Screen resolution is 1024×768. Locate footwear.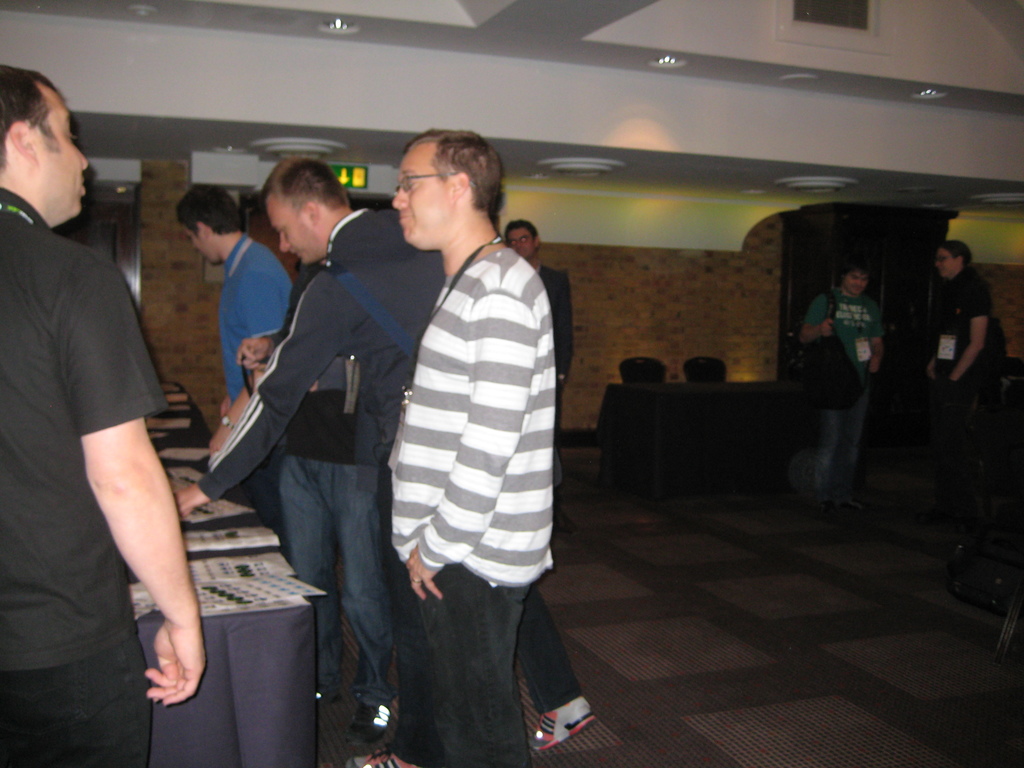
BBox(340, 748, 422, 767).
